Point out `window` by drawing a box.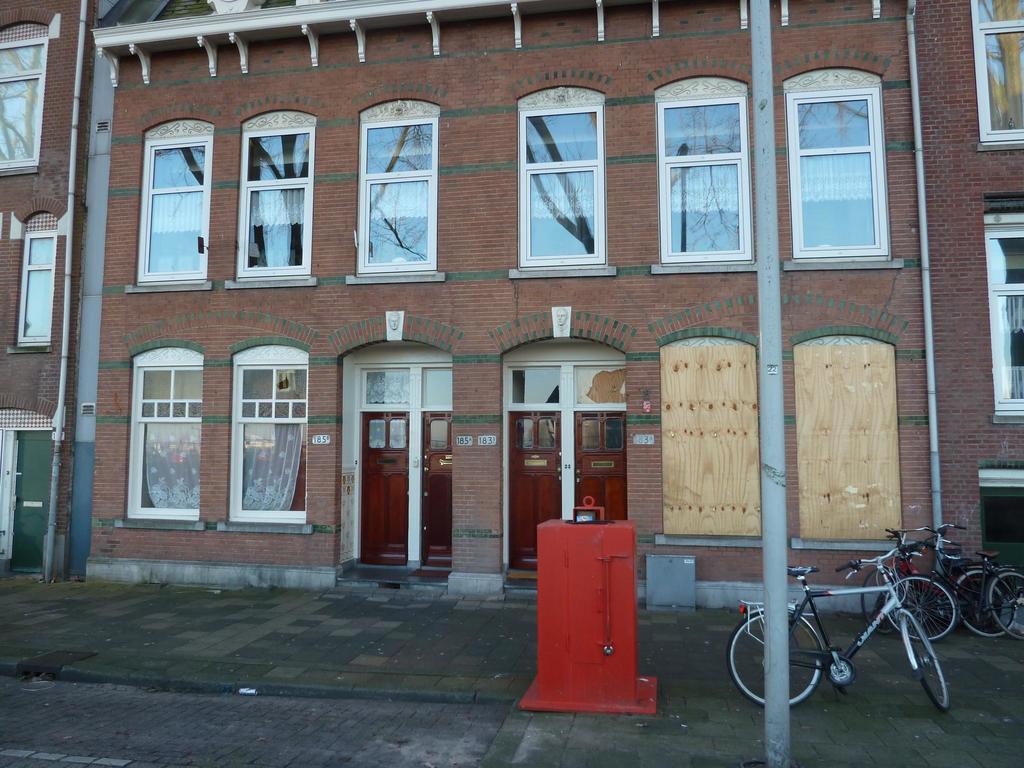
crop(969, 0, 1023, 150).
